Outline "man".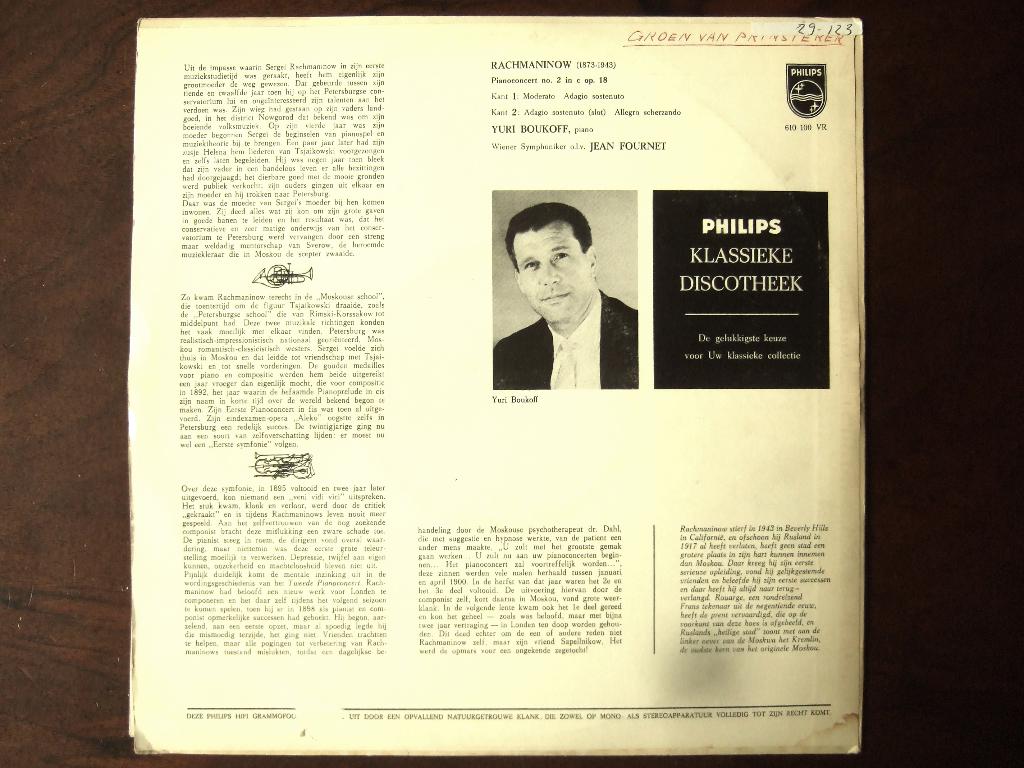
Outline: select_region(489, 206, 629, 394).
